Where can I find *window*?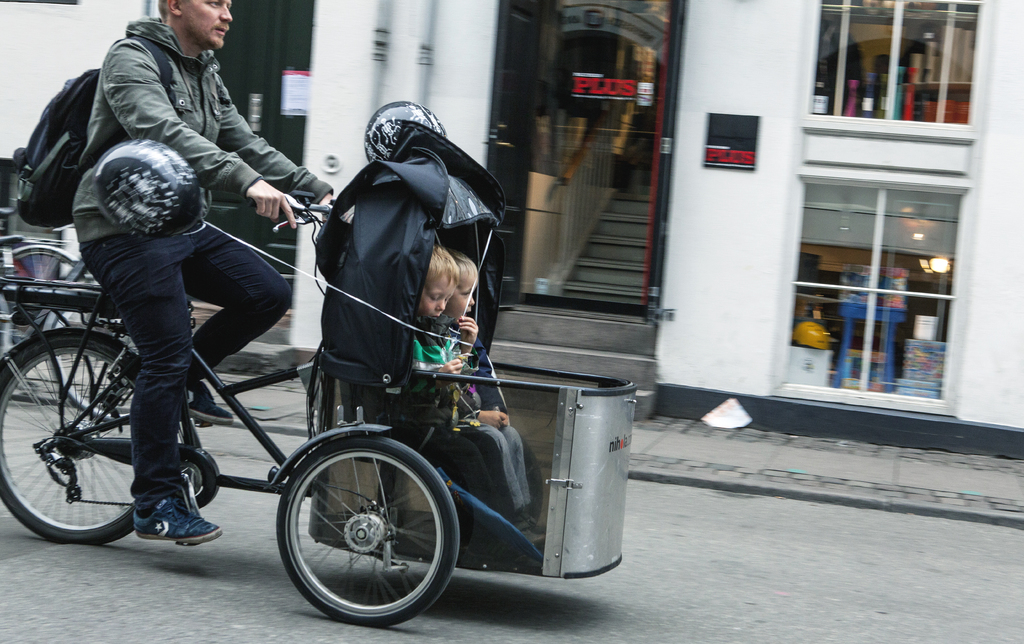
You can find it at (795,0,984,125).
